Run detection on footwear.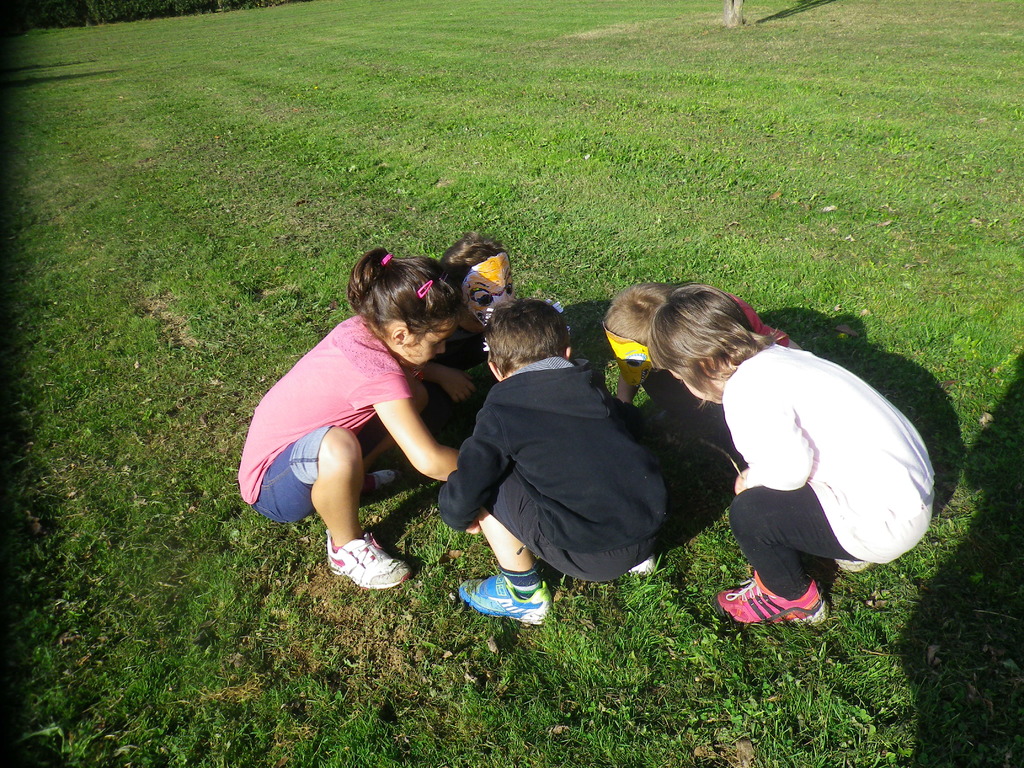
Result: x1=324, y1=532, x2=415, y2=590.
